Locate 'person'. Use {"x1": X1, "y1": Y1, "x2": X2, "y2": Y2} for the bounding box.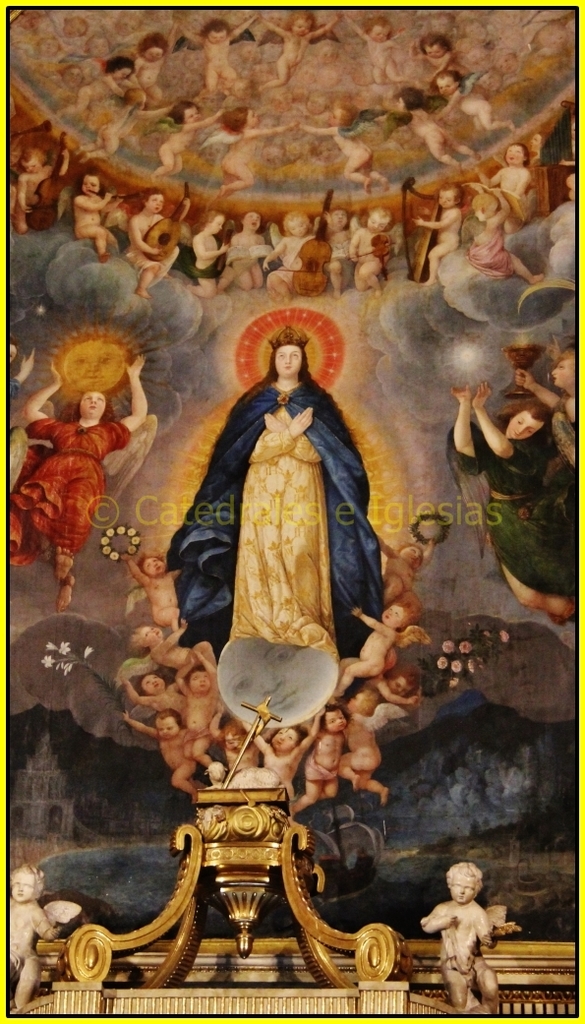
{"x1": 74, "y1": 166, "x2": 124, "y2": 262}.
